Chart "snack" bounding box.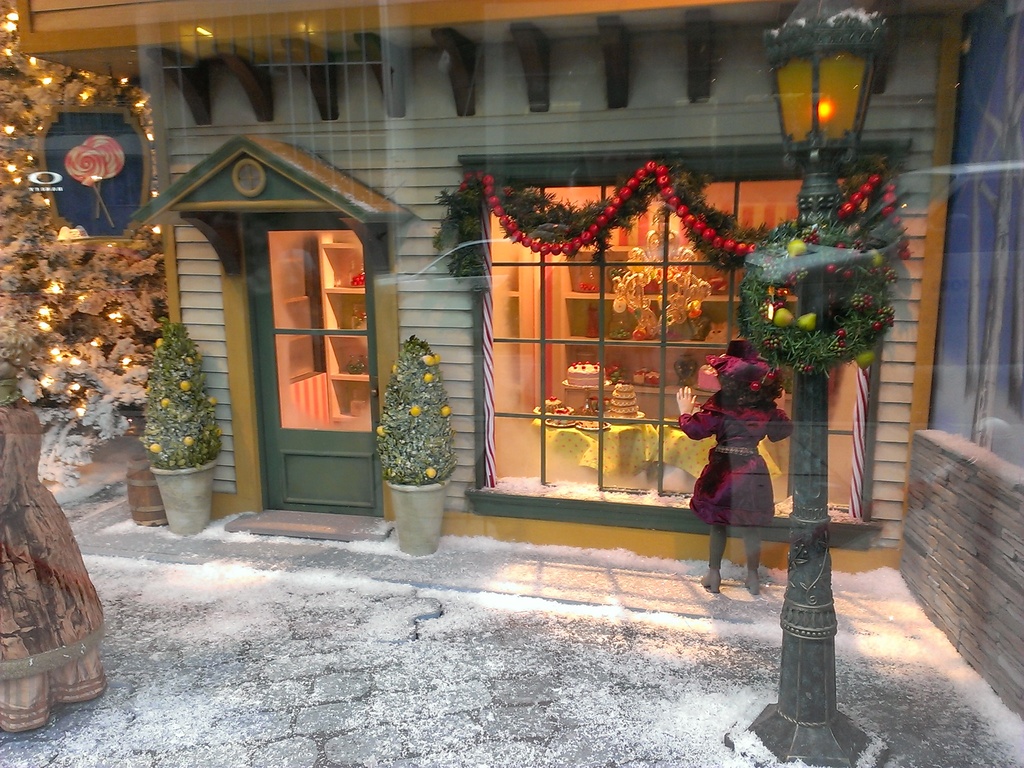
Charted: bbox=[565, 362, 618, 387].
